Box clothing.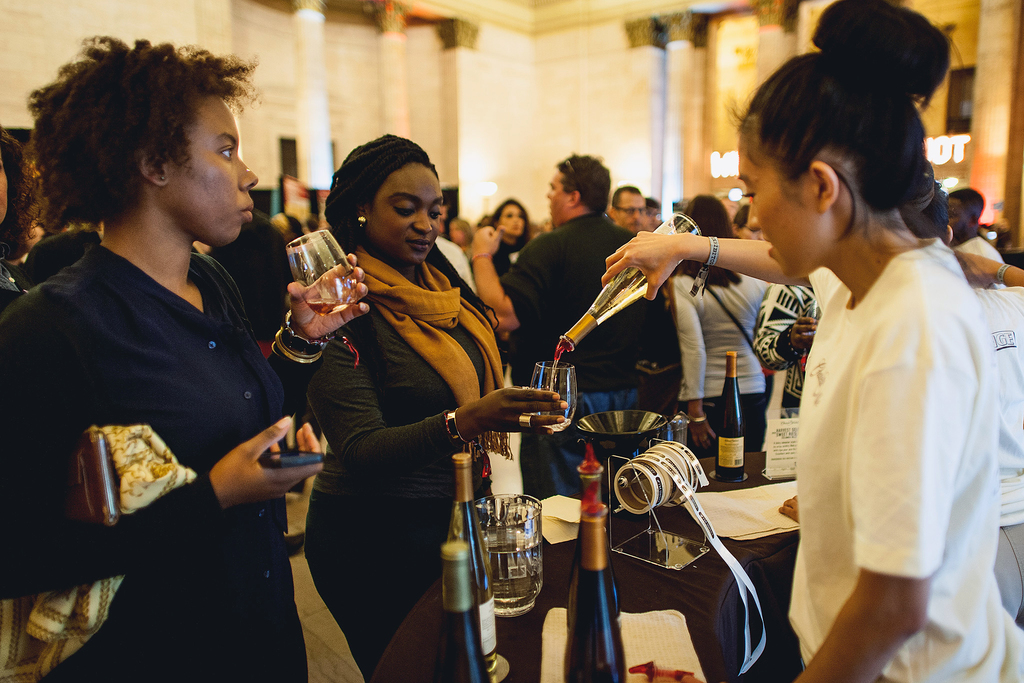
region(490, 233, 531, 287).
